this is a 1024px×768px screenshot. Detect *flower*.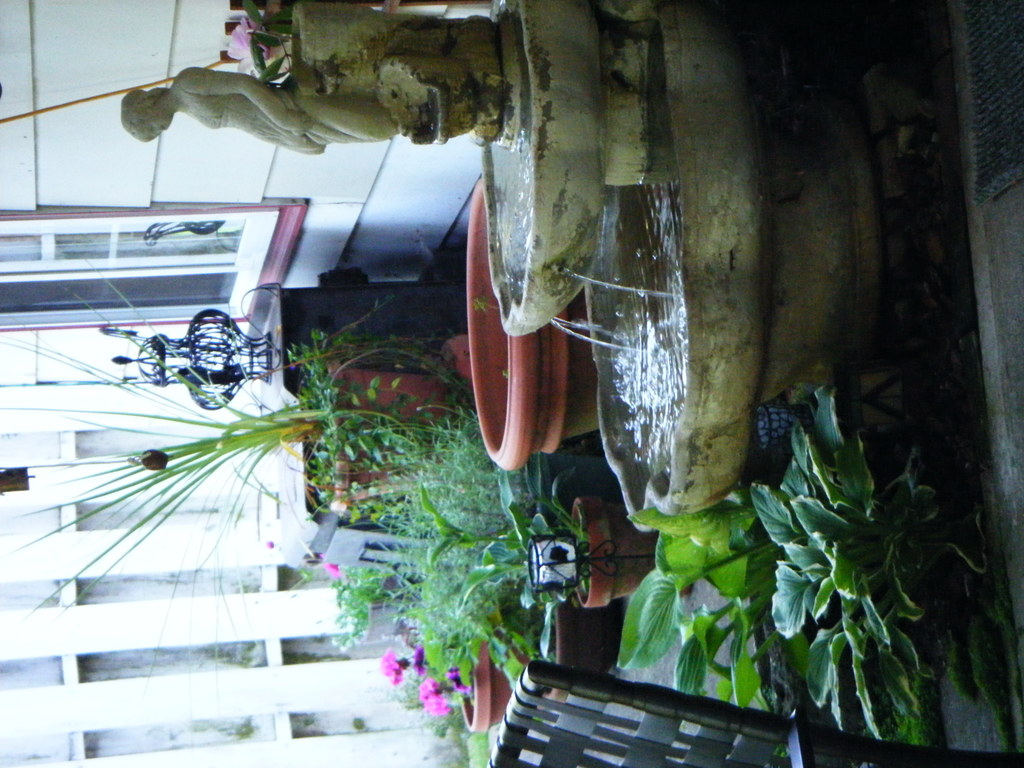
x1=404 y1=643 x2=427 y2=675.
